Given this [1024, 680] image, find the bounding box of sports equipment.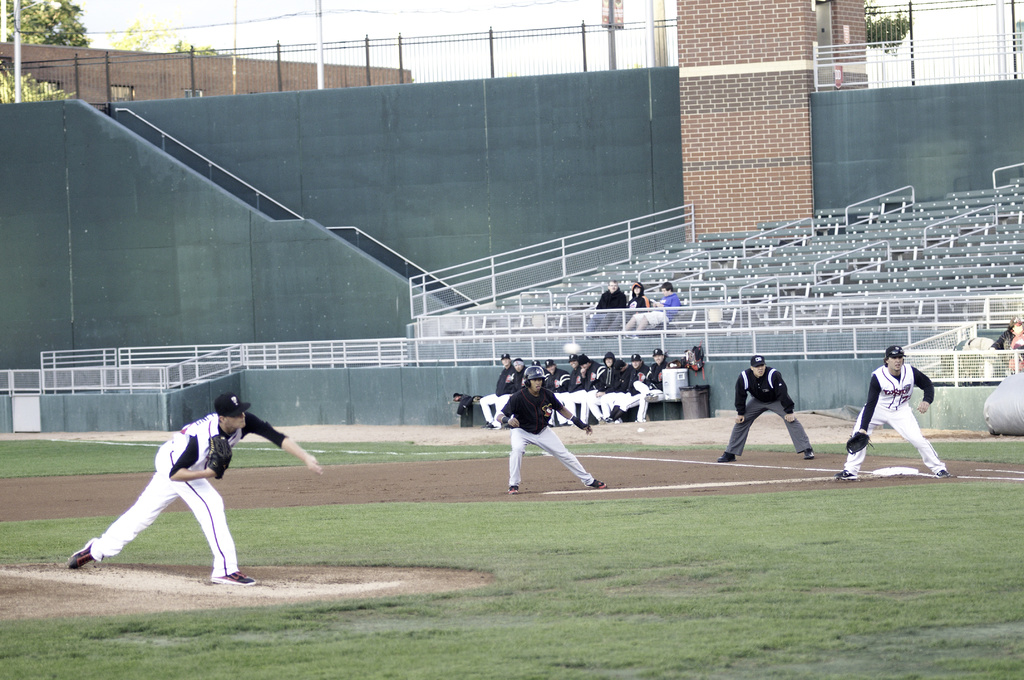
524,367,547,390.
